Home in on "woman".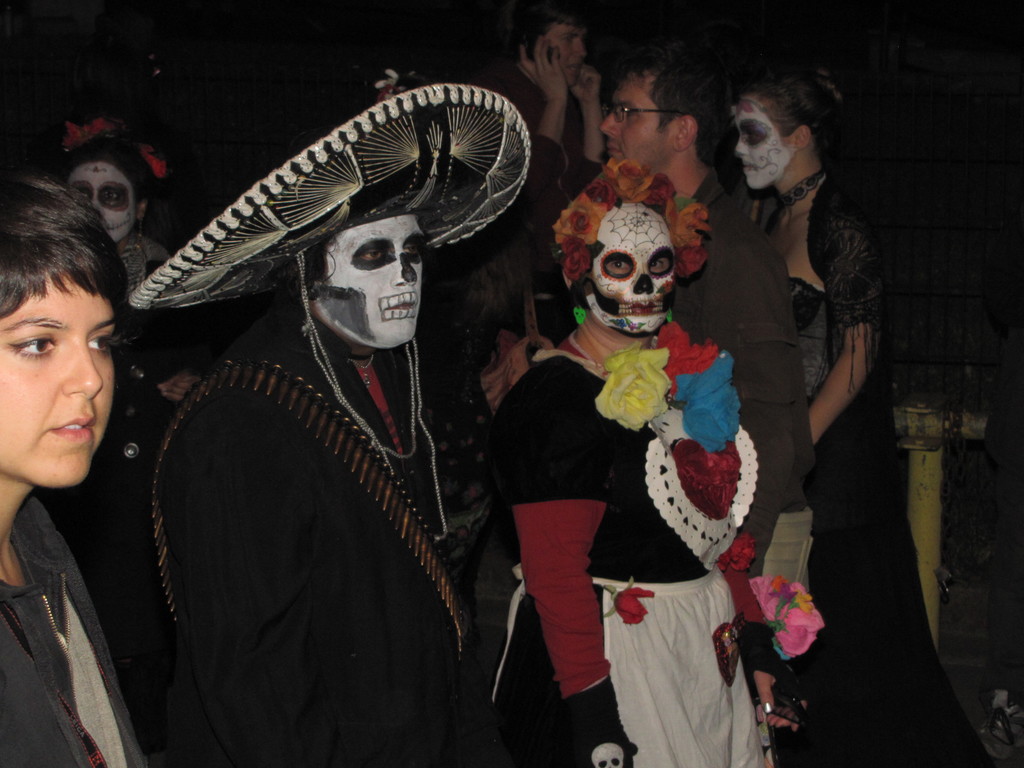
Homed in at 726,68,984,767.
